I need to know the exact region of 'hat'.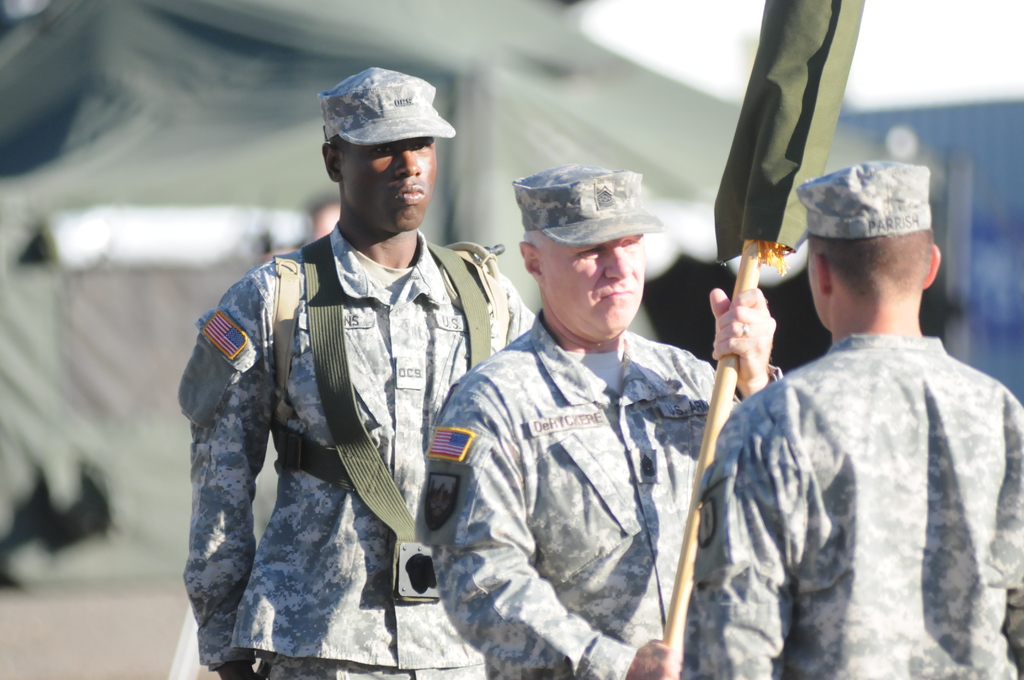
Region: bbox=[790, 159, 932, 252].
